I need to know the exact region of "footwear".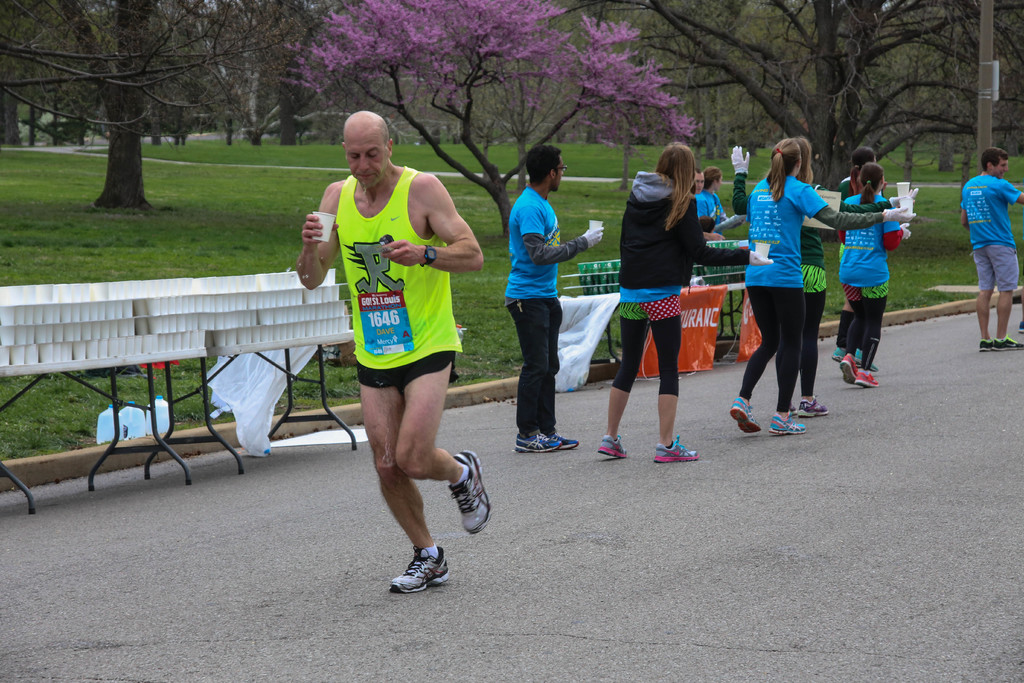
Region: x1=381 y1=546 x2=454 y2=601.
